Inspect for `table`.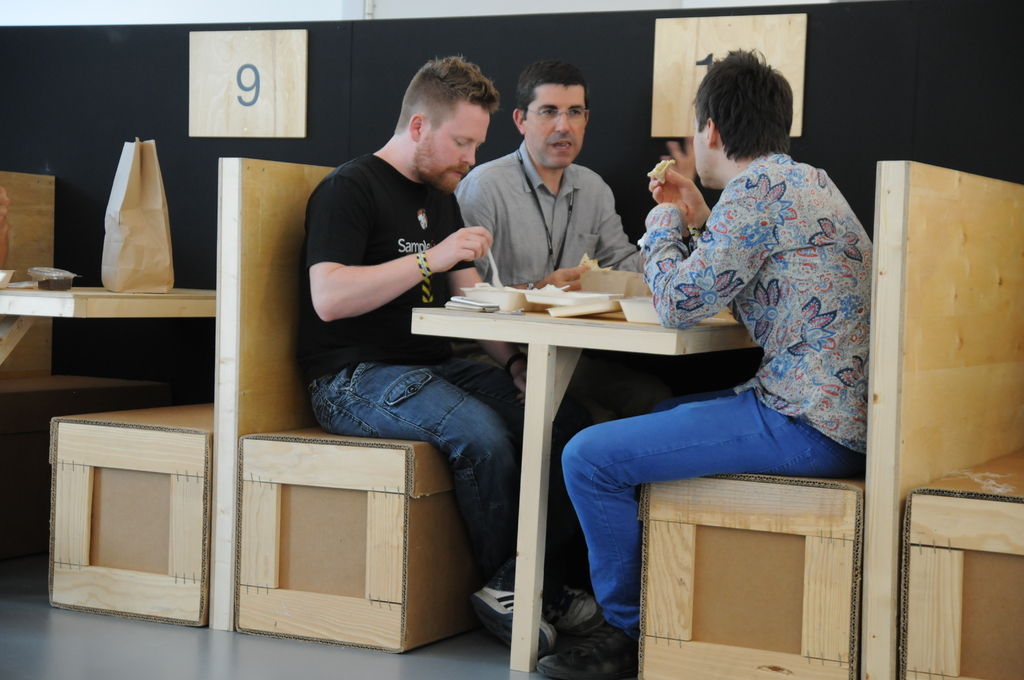
Inspection: detection(399, 269, 725, 624).
